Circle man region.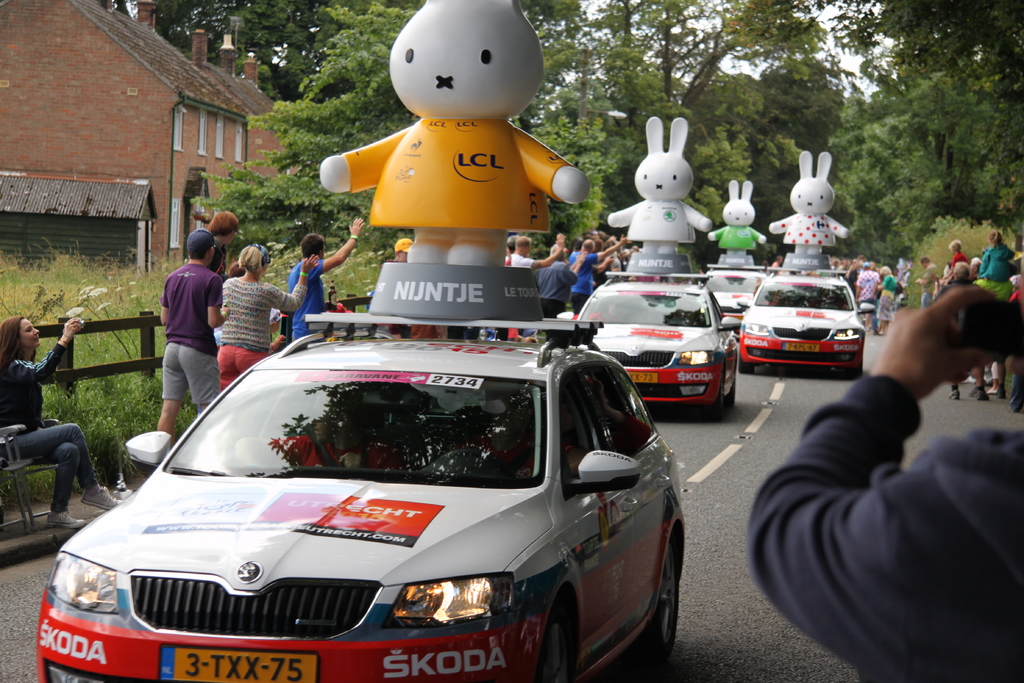
Region: 285/217/365/343.
